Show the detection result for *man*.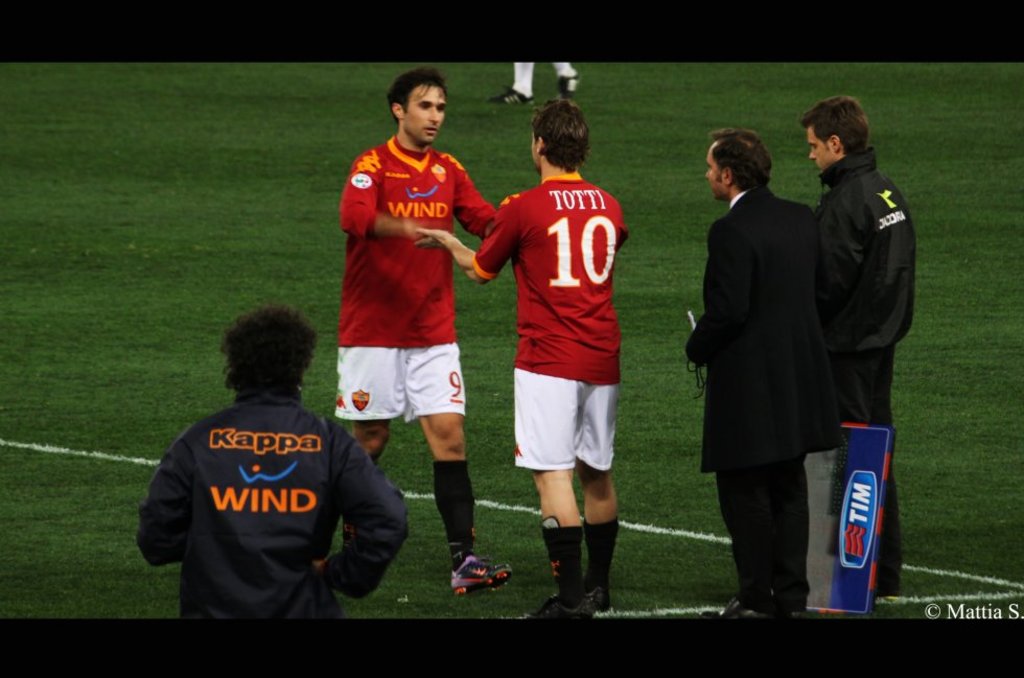
131/302/417/618.
